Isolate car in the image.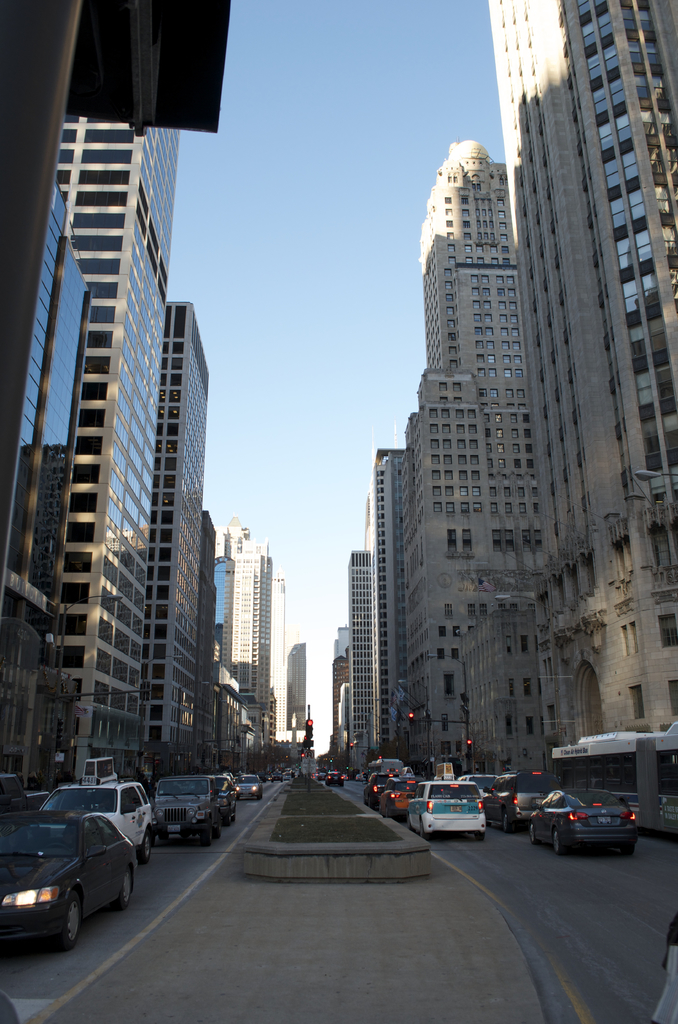
Isolated region: 481 767 560 835.
